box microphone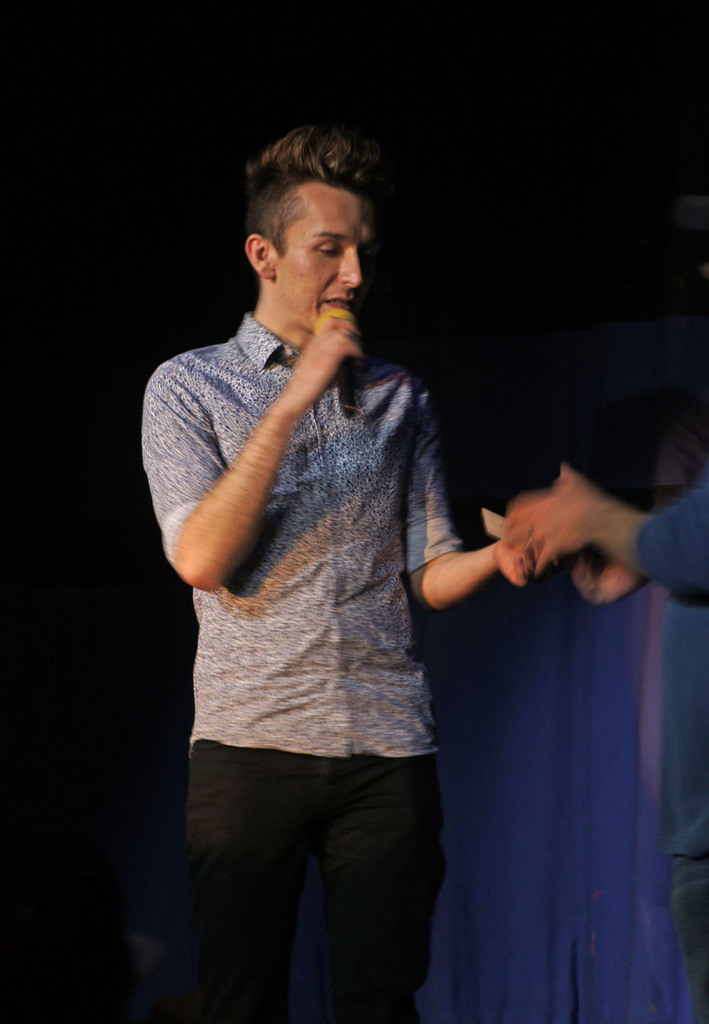
{"left": 313, "top": 306, "right": 354, "bottom": 420}
